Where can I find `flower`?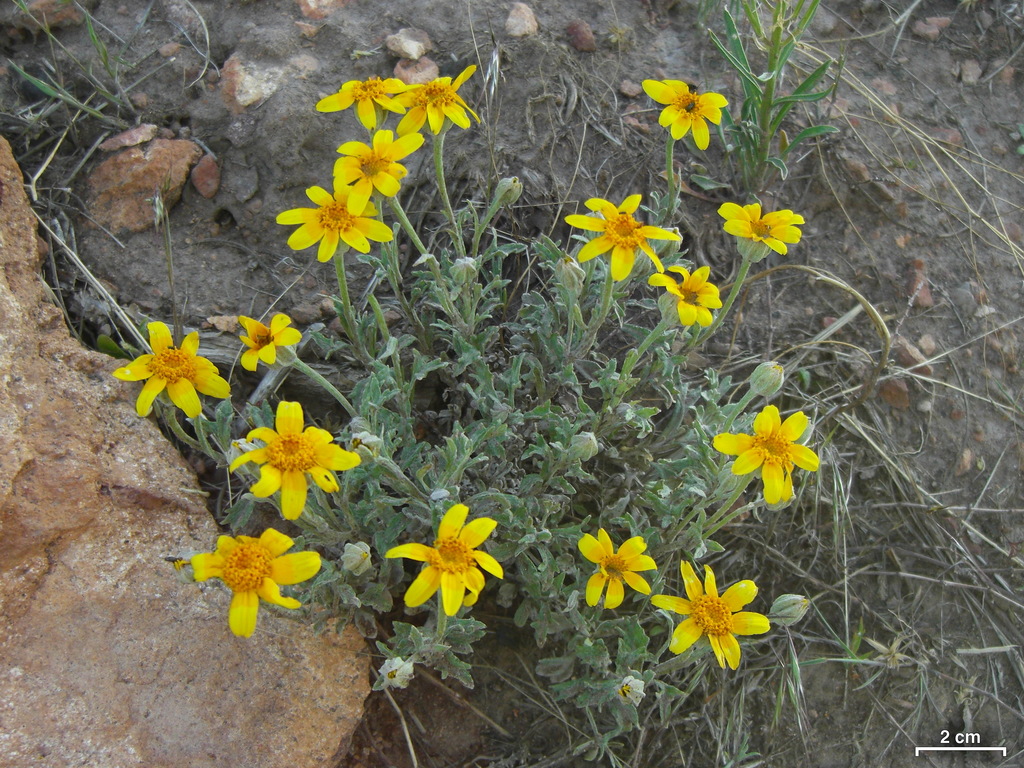
You can find it at bbox=(650, 556, 776, 674).
